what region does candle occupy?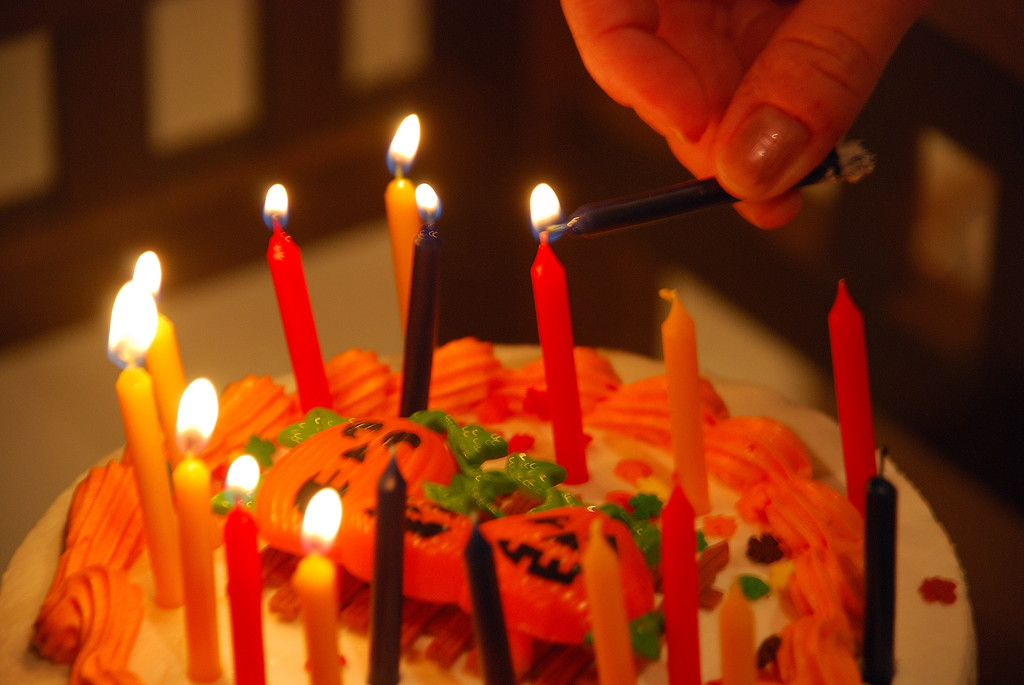
bbox=(261, 182, 333, 414).
